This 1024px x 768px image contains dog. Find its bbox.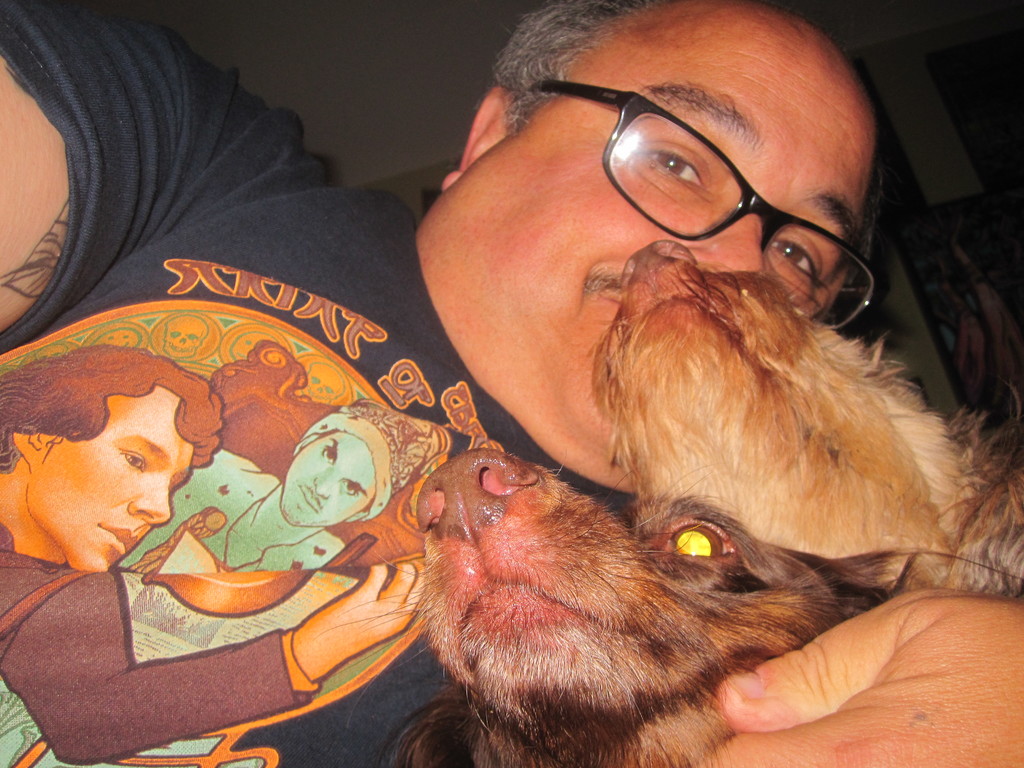
206/337/447/566.
